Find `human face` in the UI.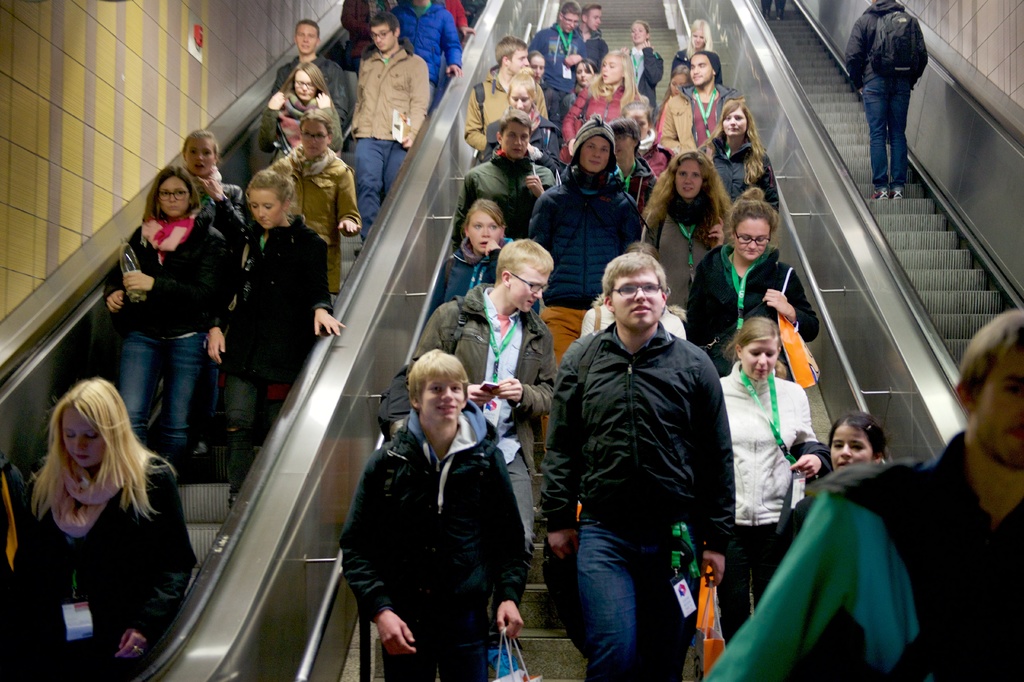
UI element at 586, 11, 601, 31.
